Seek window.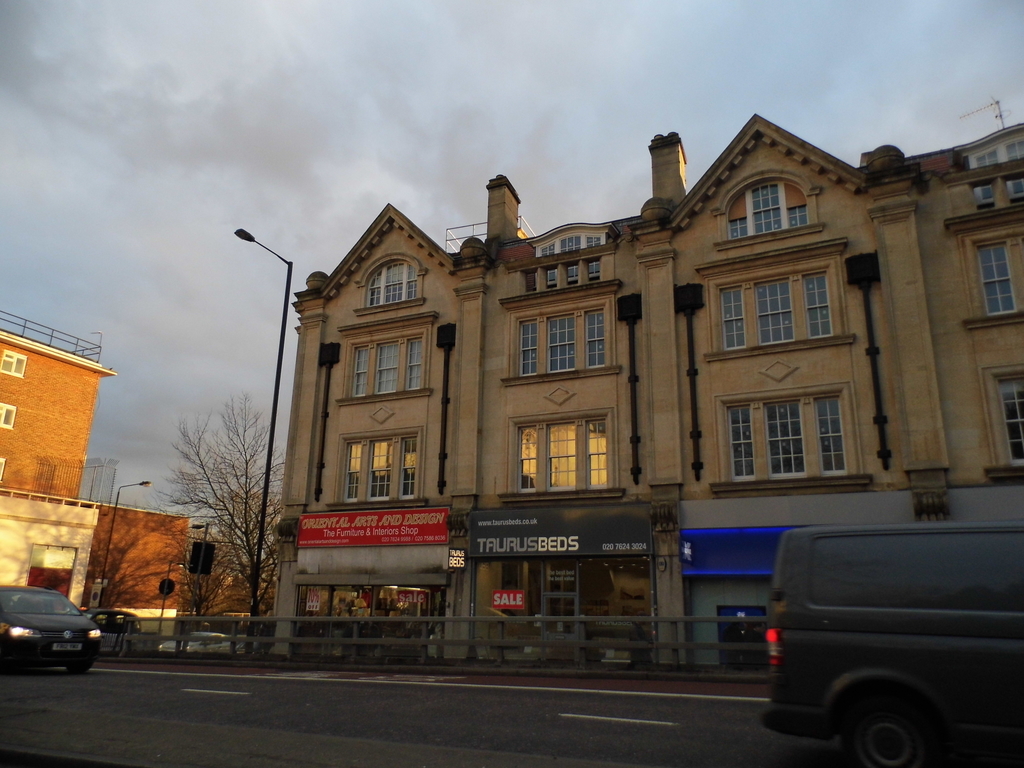
{"left": 728, "top": 220, "right": 745, "bottom": 236}.
